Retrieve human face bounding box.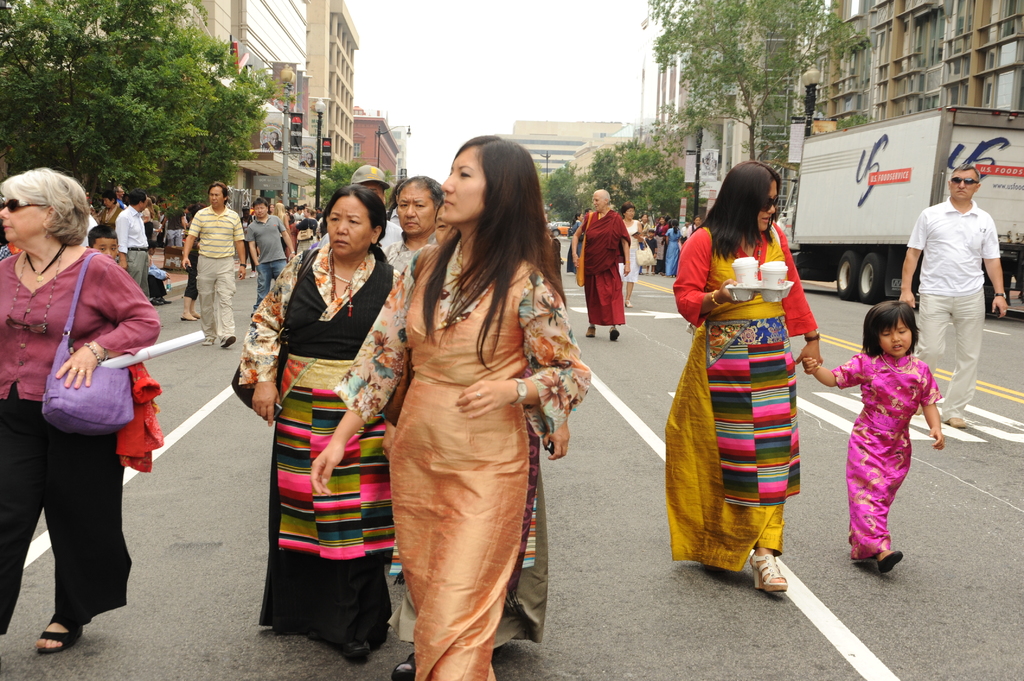
Bounding box: <box>438,148,483,220</box>.
